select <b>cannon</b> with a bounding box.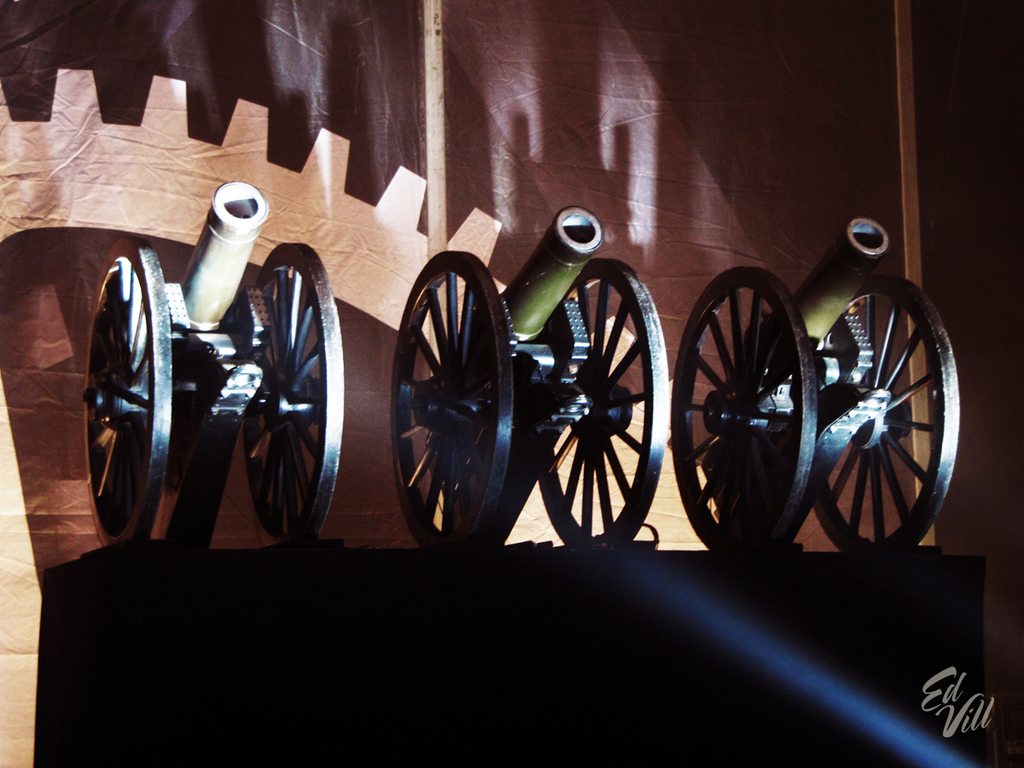
detection(86, 182, 356, 551).
